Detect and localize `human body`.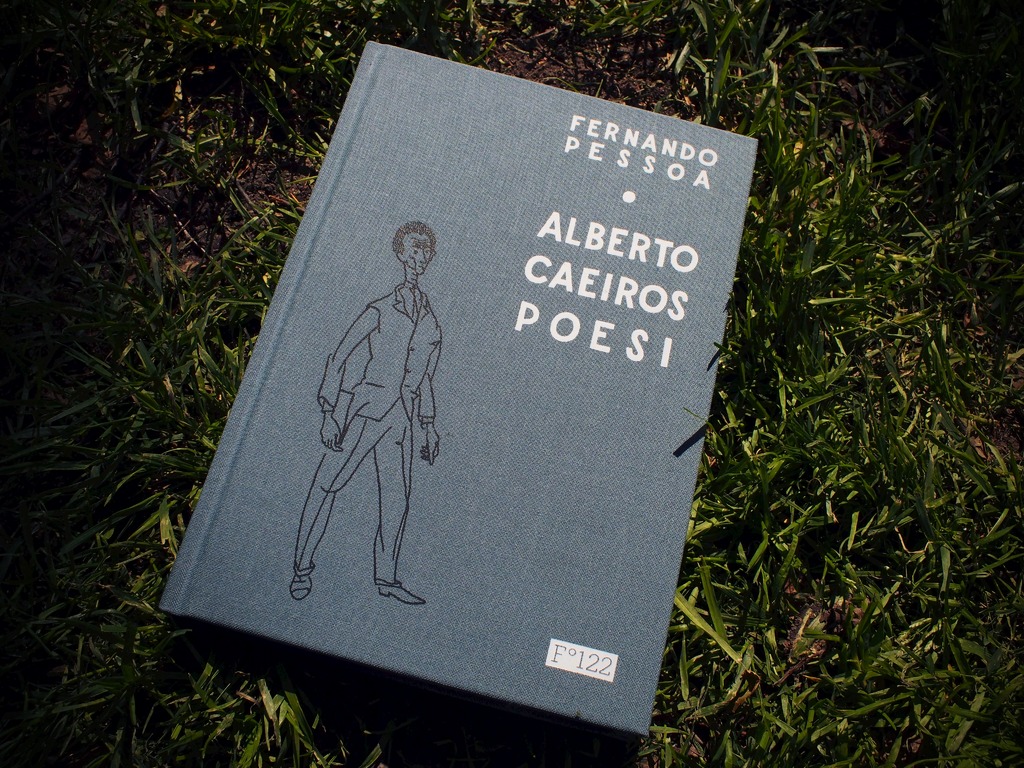
Localized at bbox=[291, 222, 442, 596].
